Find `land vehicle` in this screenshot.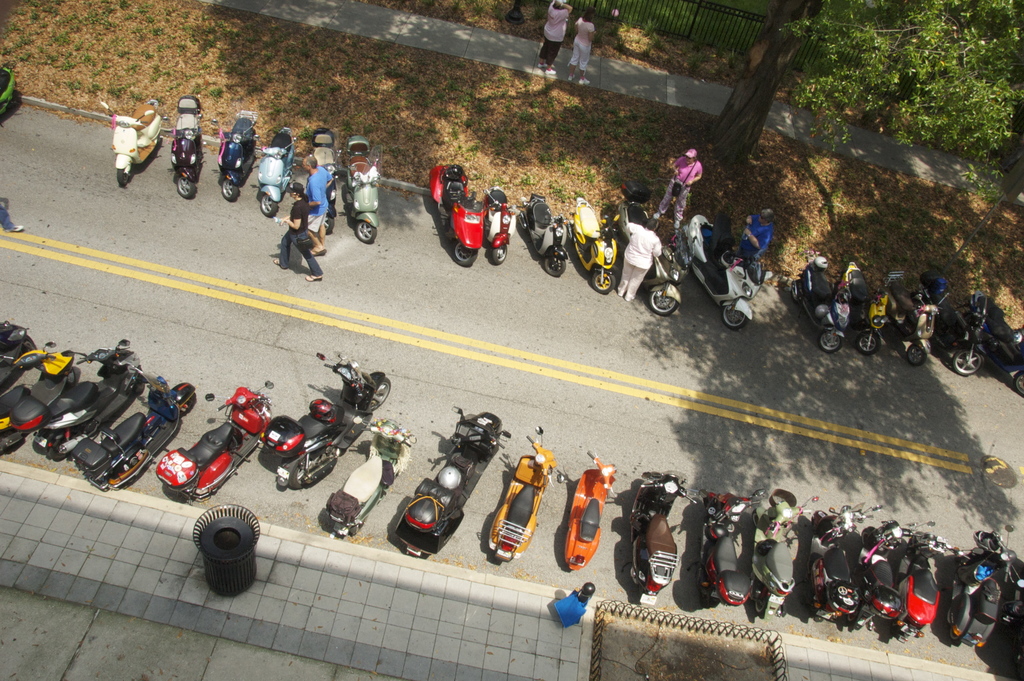
The bounding box for `land vehicle` is (684, 490, 762, 609).
